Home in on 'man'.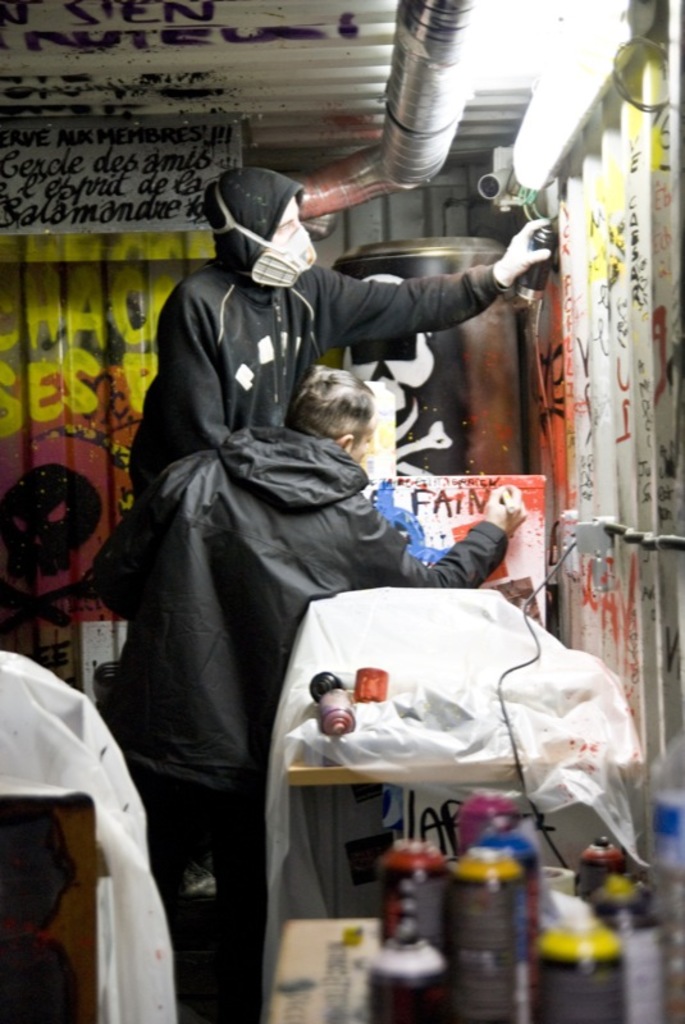
Homed in at 284 378 443 559.
